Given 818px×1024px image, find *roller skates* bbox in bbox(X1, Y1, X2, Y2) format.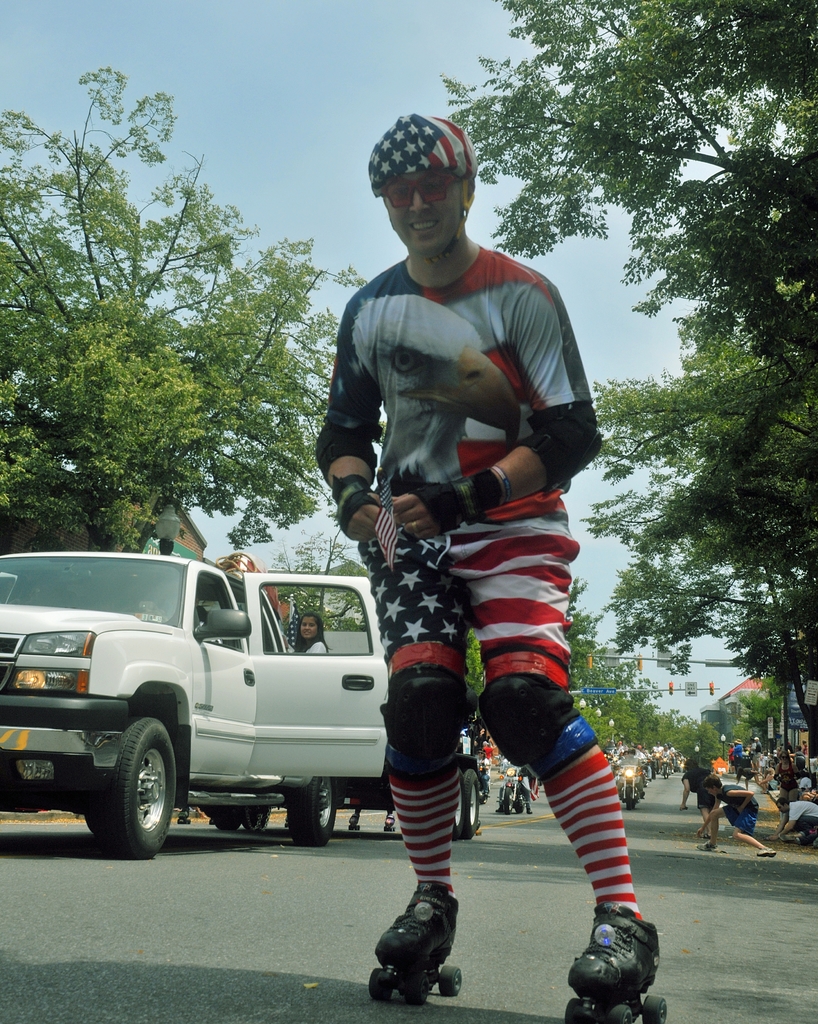
bbox(381, 813, 399, 835).
